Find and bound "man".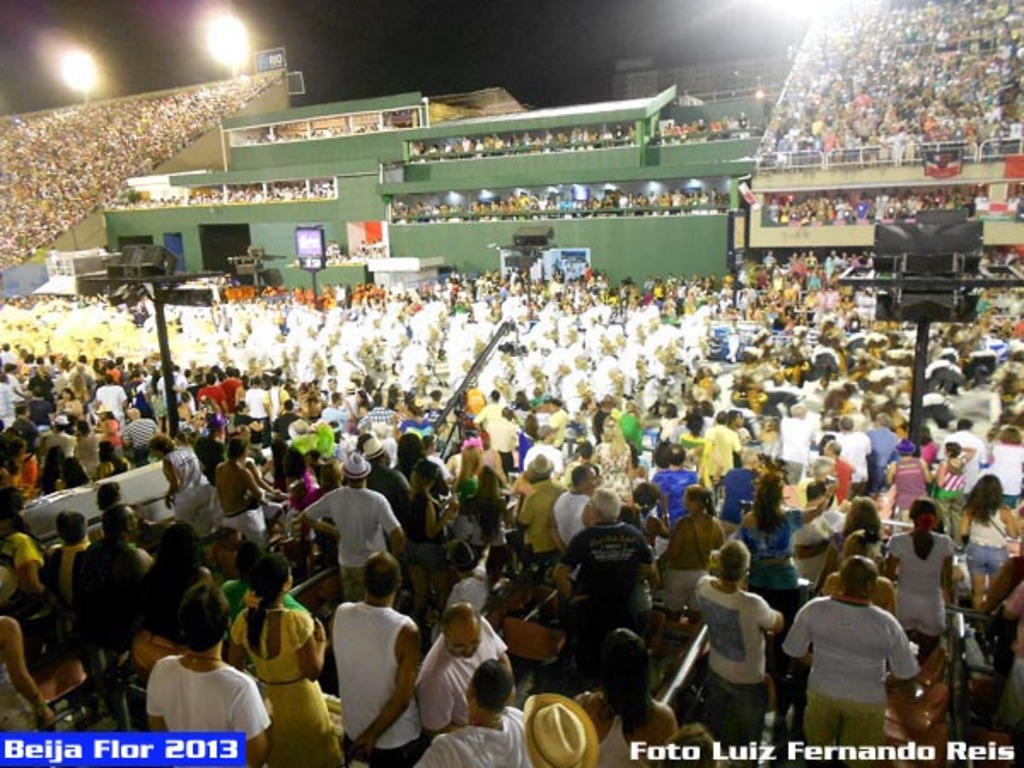
Bound: [276,396,300,464].
